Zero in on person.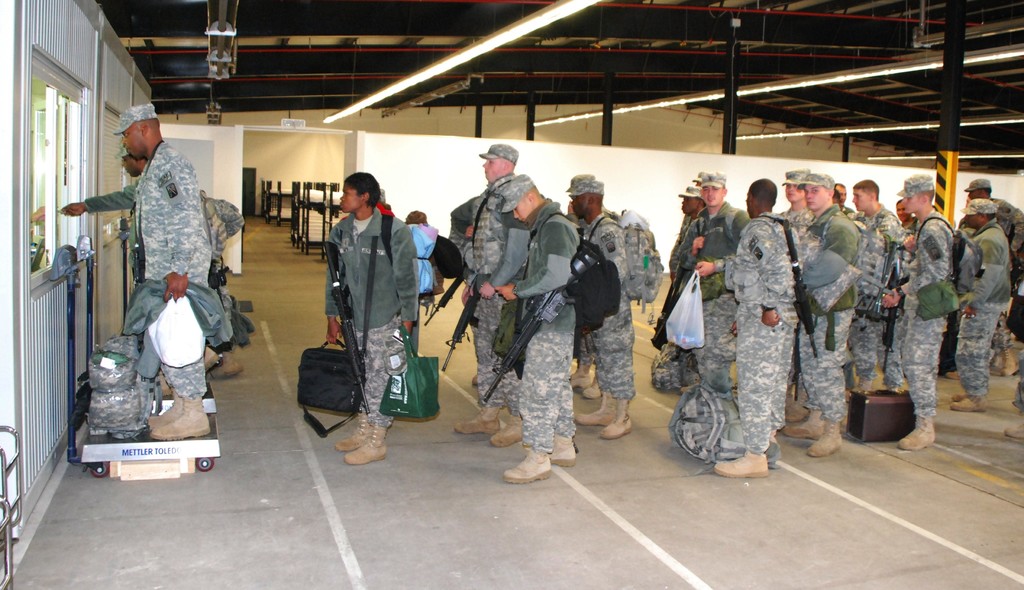
Zeroed in: [x1=654, y1=180, x2=712, y2=384].
